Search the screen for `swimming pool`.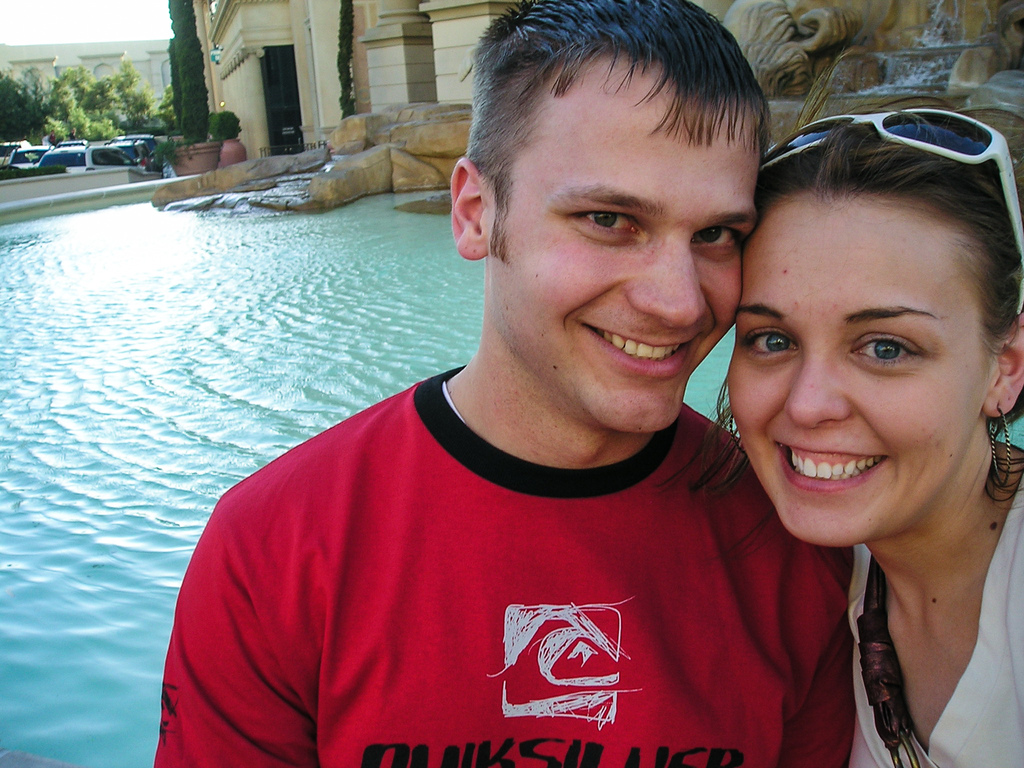
Found at rect(22, 39, 1023, 767).
